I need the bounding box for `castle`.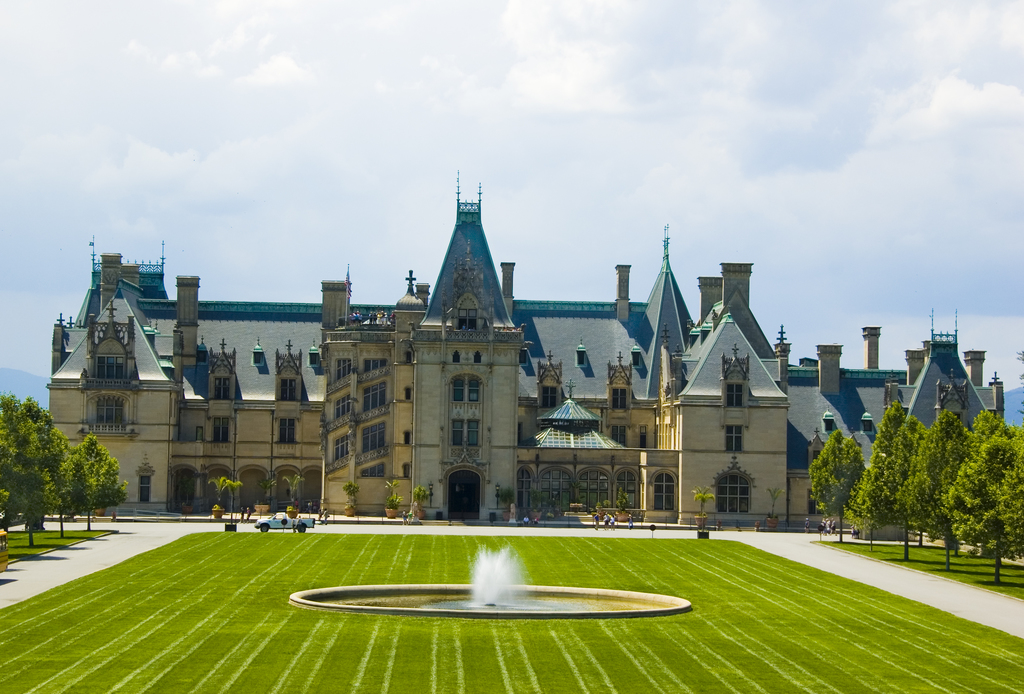
Here it is: select_region(51, 162, 885, 550).
